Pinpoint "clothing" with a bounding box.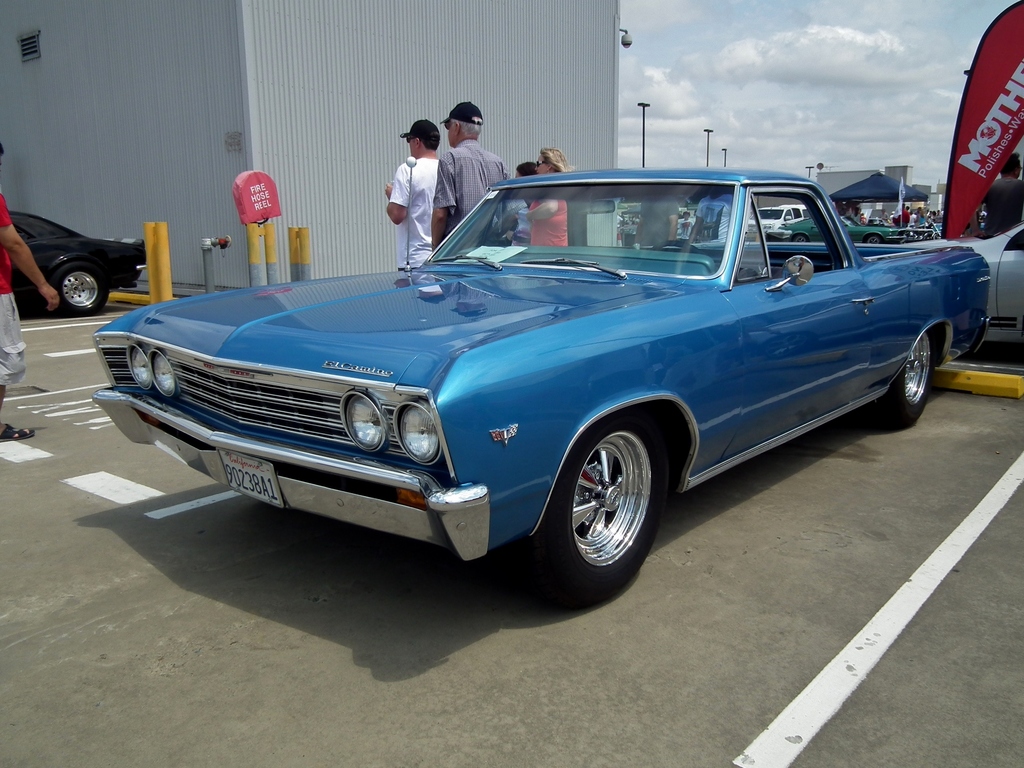
499 192 531 247.
